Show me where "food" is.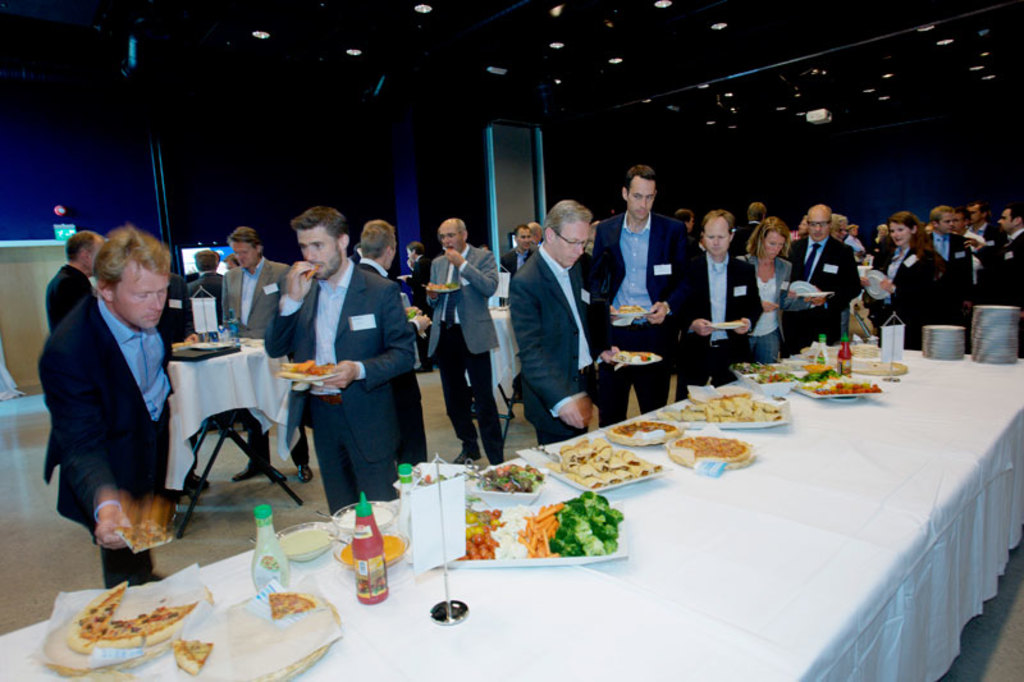
"food" is at left=609, top=349, right=655, bottom=365.
